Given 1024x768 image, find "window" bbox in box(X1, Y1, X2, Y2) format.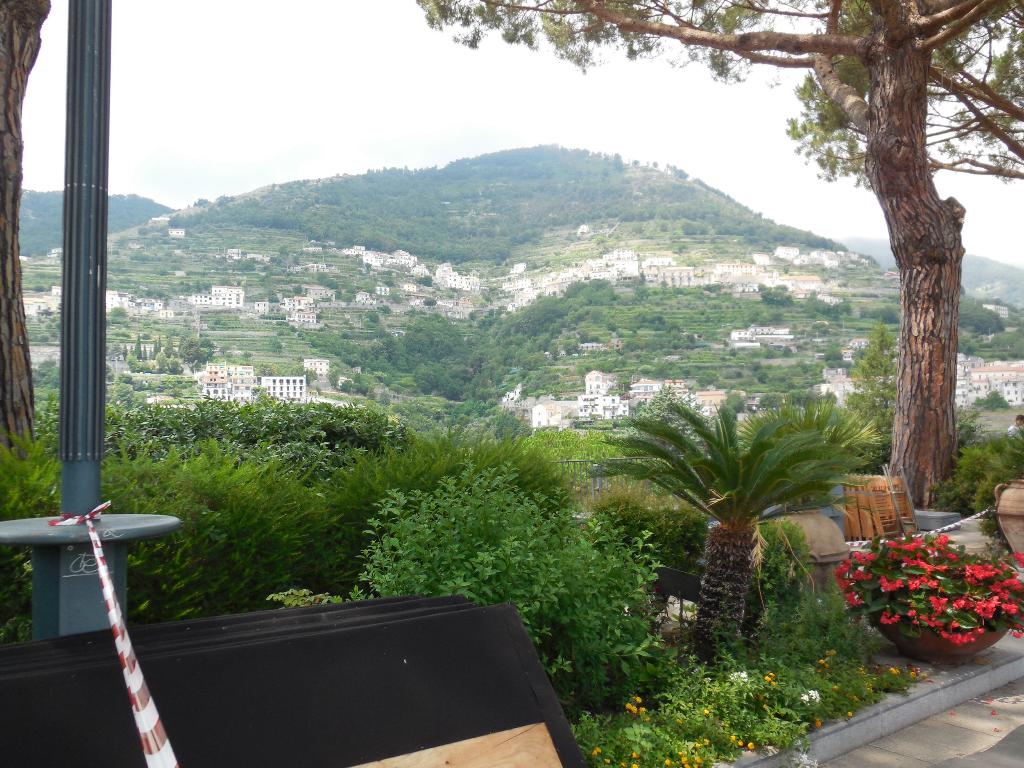
box(744, 332, 748, 334).
